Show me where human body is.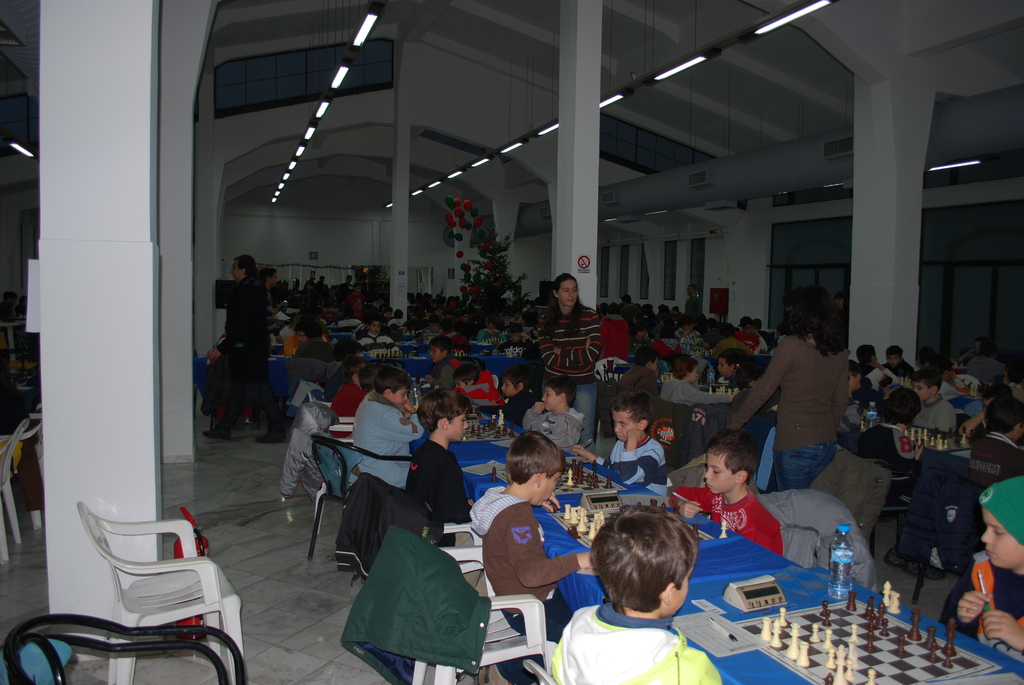
human body is at <box>346,368,424,488</box>.
